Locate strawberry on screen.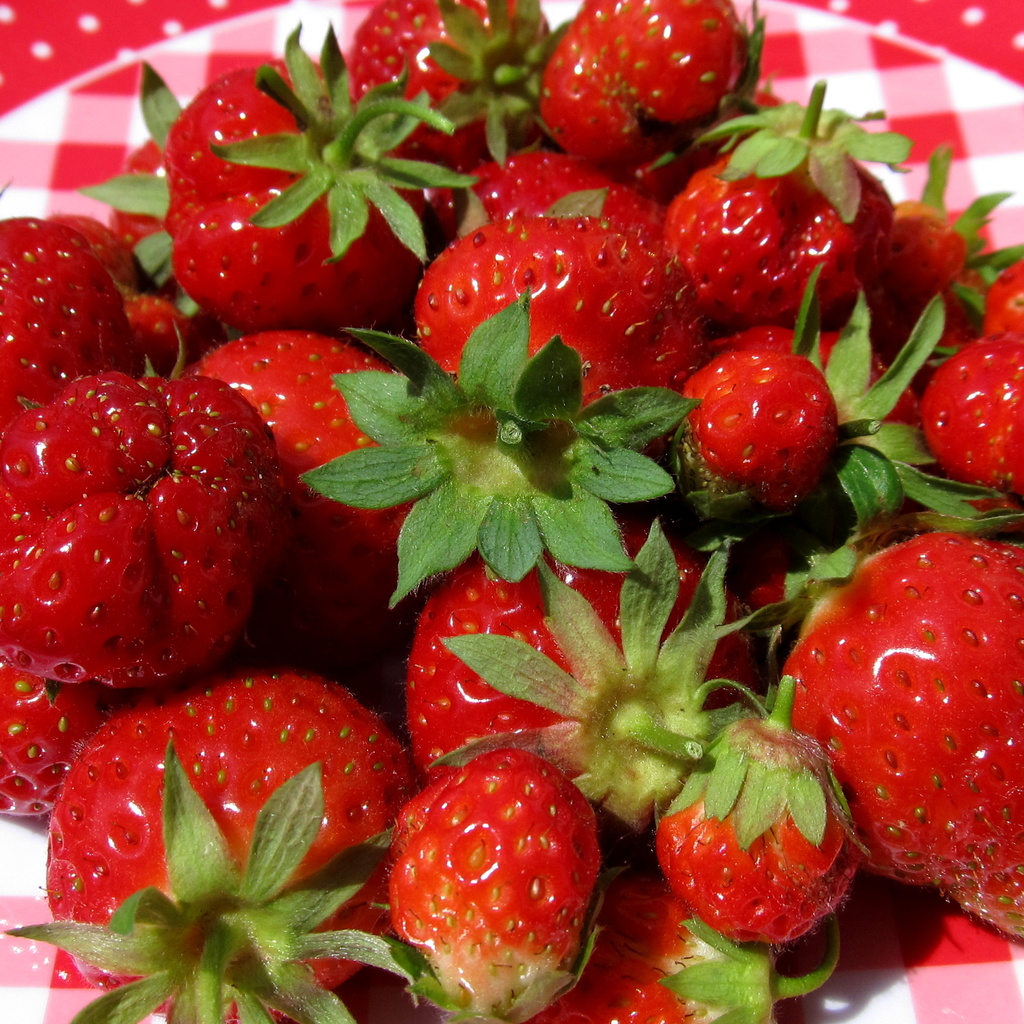
On screen at region(678, 346, 915, 540).
